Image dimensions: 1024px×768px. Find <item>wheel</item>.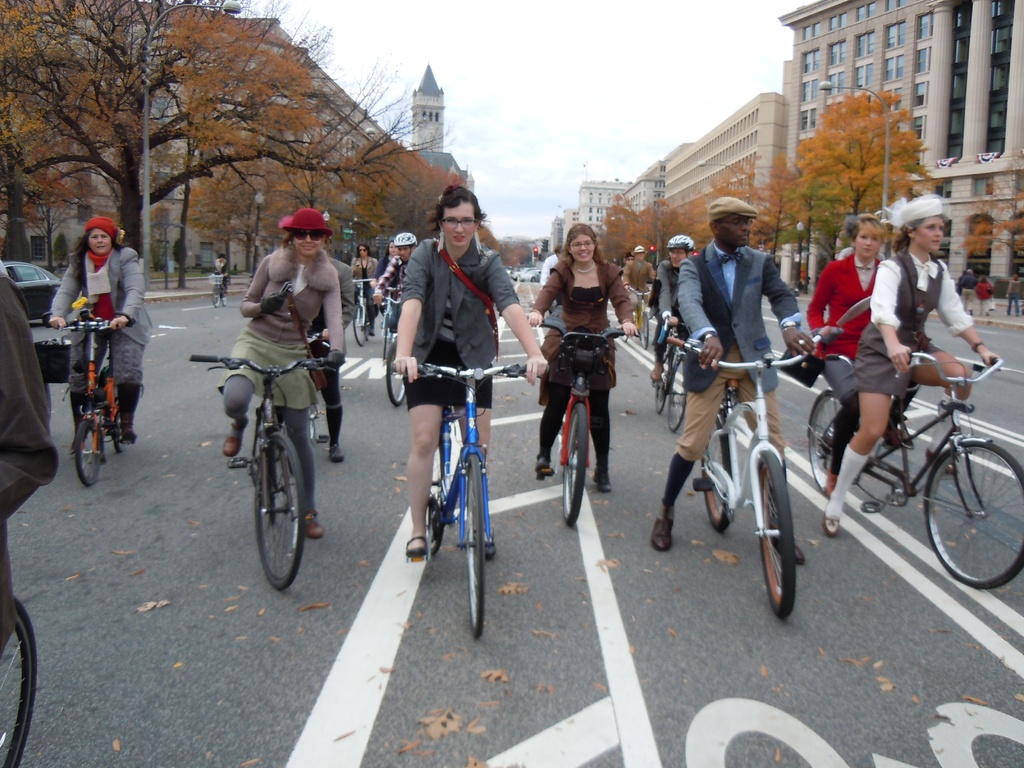
(81,419,102,486).
